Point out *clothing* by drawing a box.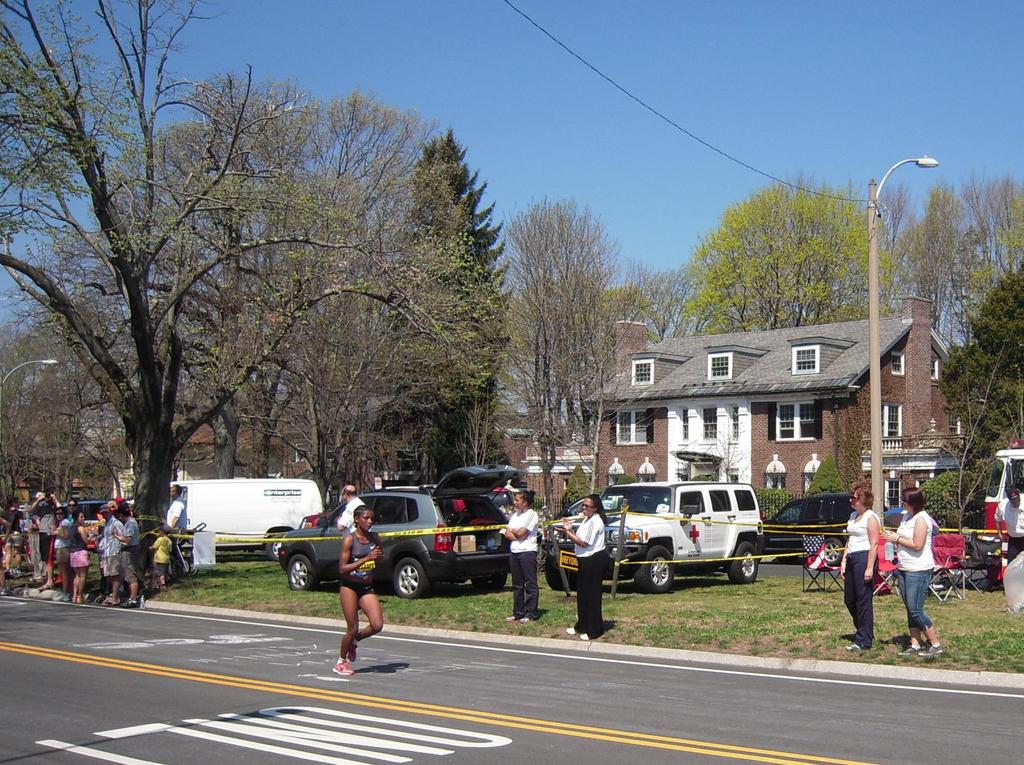
506 506 543 616.
